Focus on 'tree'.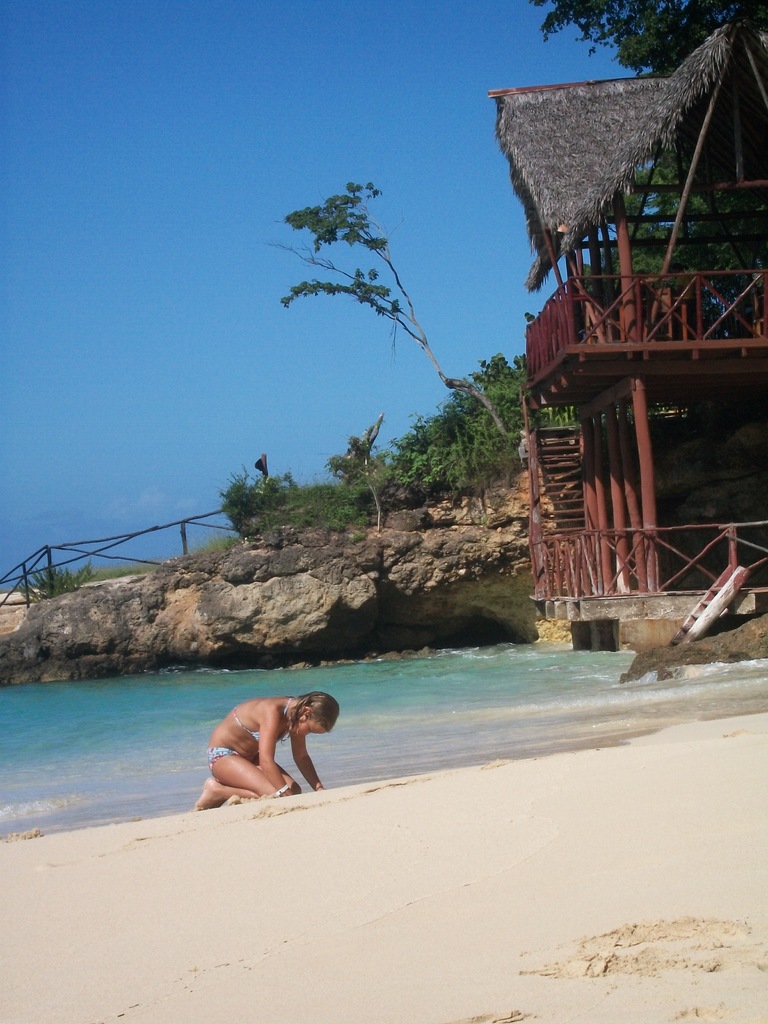
Focused at l=521, t=0, r=766, b=281.
